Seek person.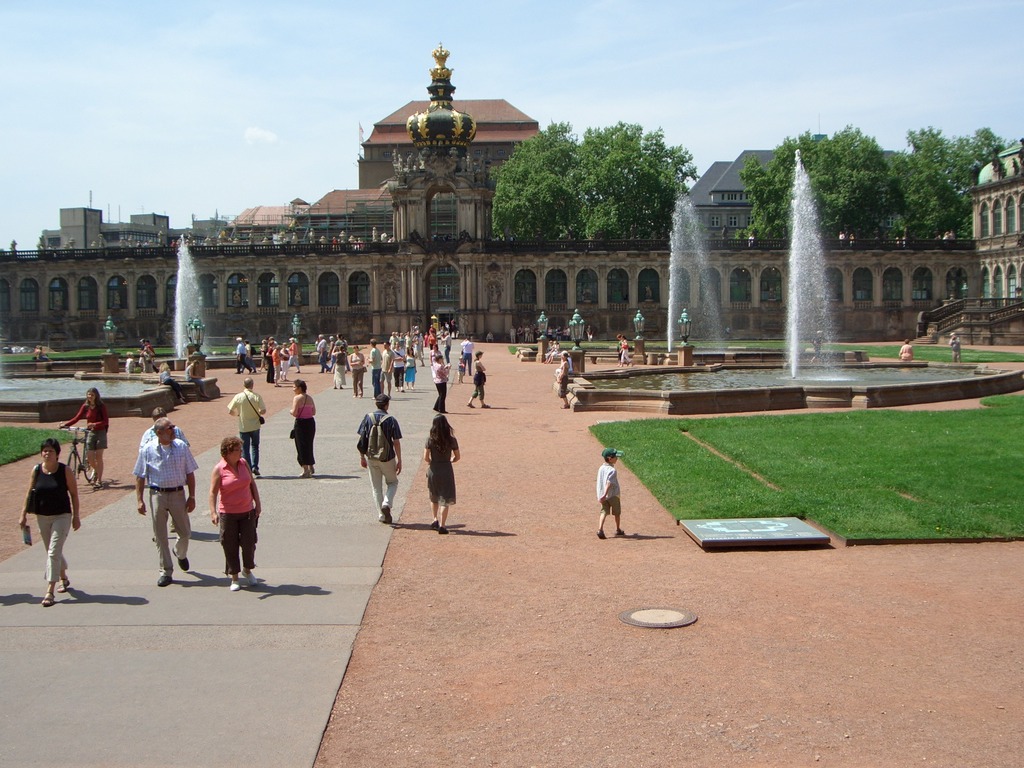
(x1=17, y1=437, x2=80, y2=606).
